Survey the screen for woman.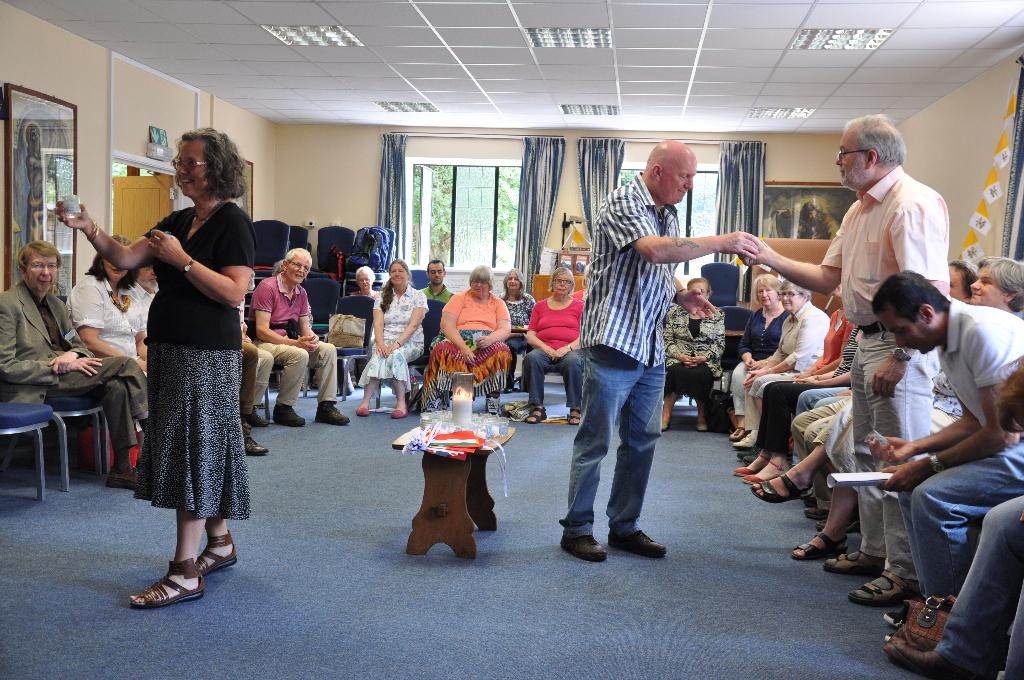
Survey found: select_region(361, 264, 389, 312).
